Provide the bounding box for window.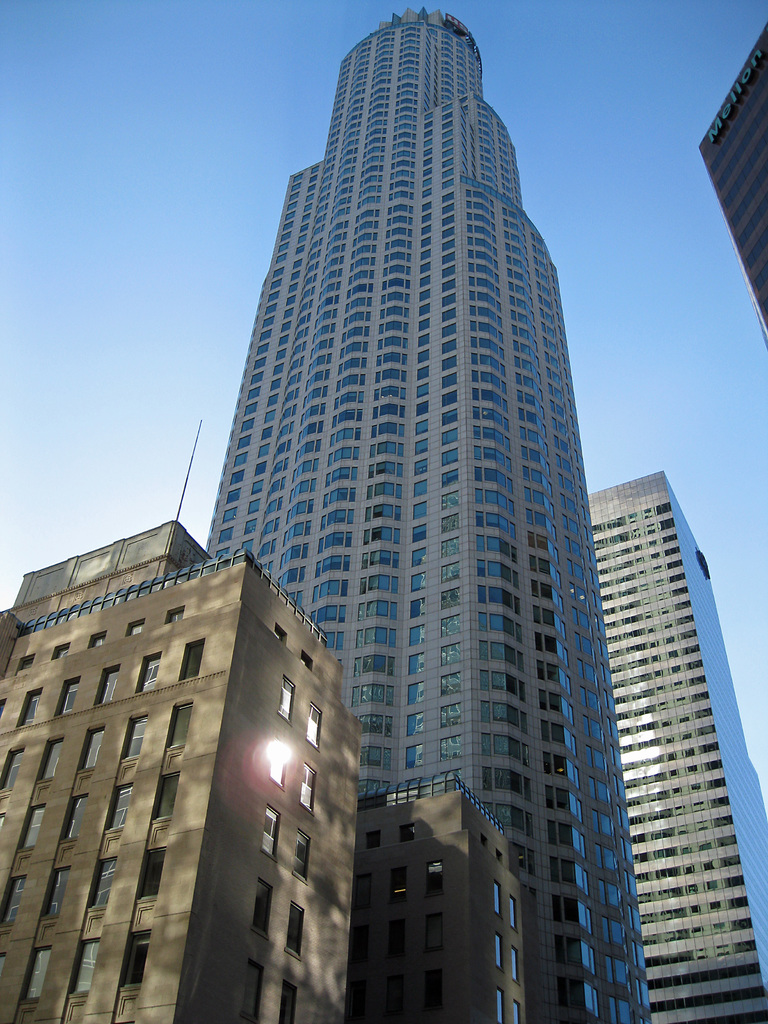
region(183, 640, 202, 684).
